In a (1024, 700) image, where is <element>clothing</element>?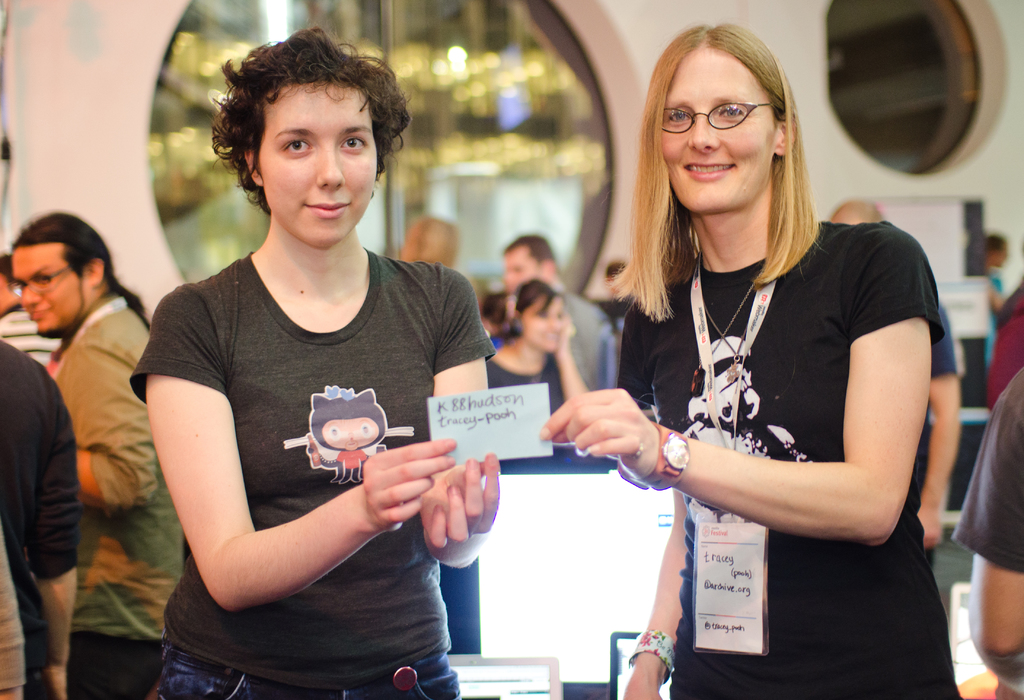
detection(0, 301, 66, 375).
